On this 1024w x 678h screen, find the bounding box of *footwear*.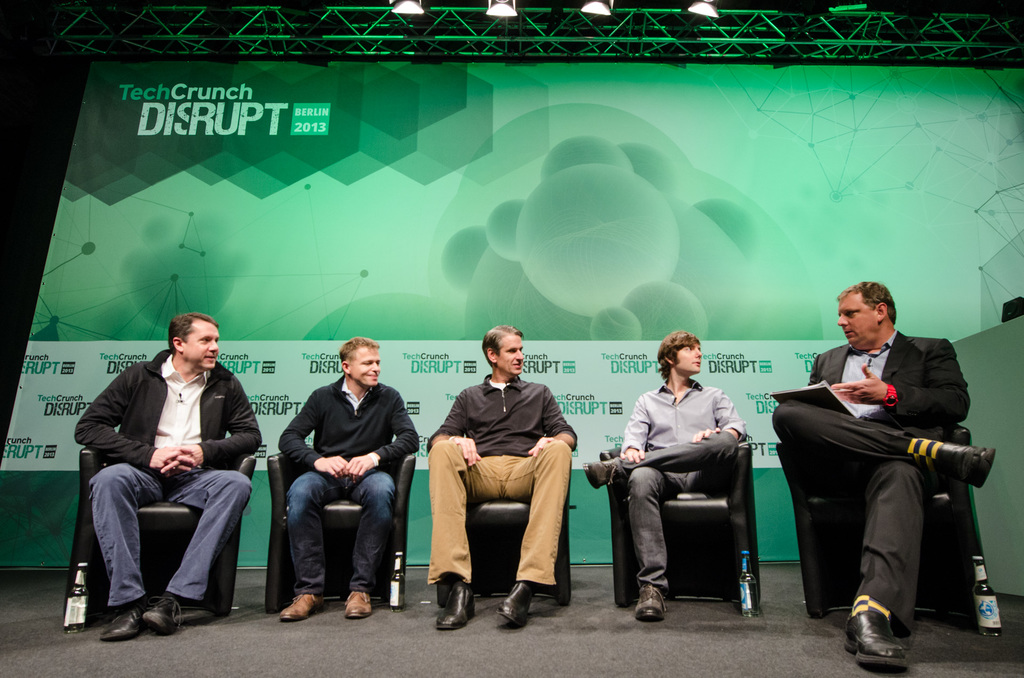
Bounding box: <bbox>499, 582, 536, 627</bbox>.
